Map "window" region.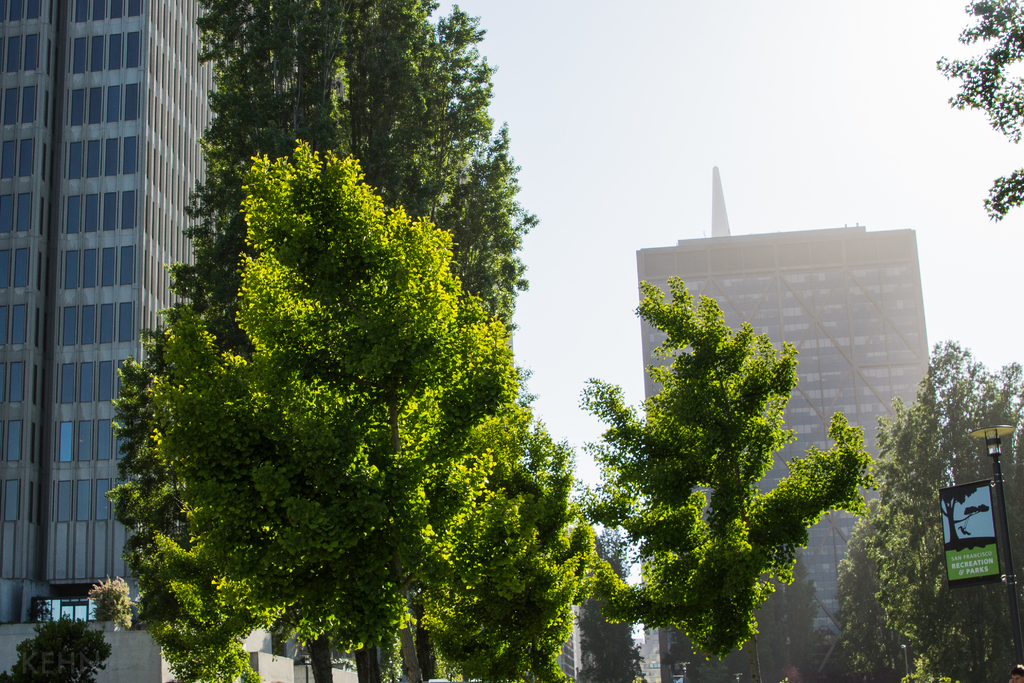
Mapped to 0/305/10/344.
